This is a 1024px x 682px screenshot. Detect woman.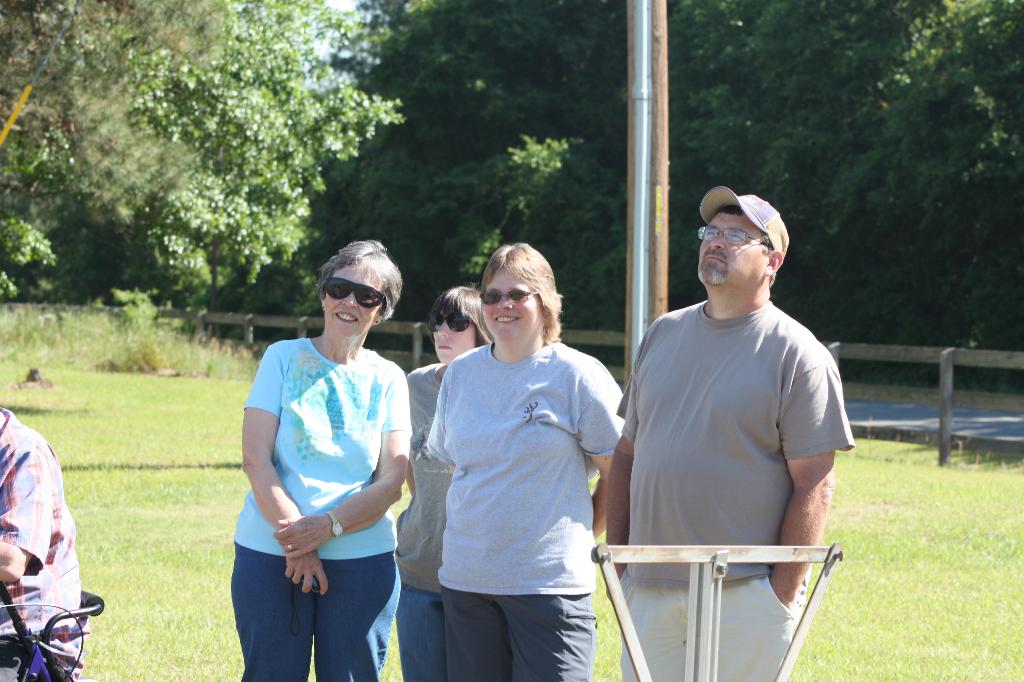
439 252 637 681.
